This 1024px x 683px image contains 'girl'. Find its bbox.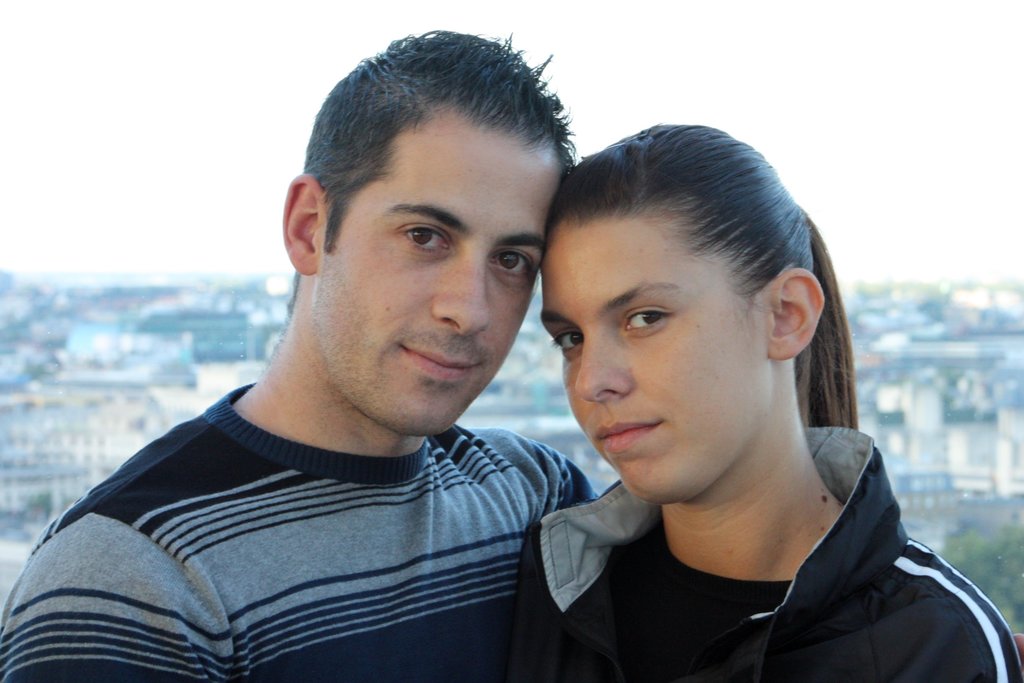
(539,127,1023,682).
